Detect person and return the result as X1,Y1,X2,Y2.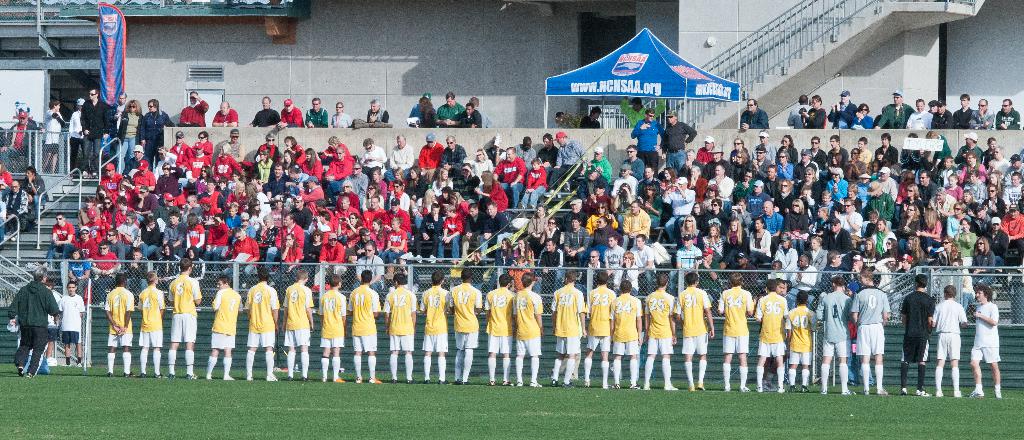
587,277,613,390.
